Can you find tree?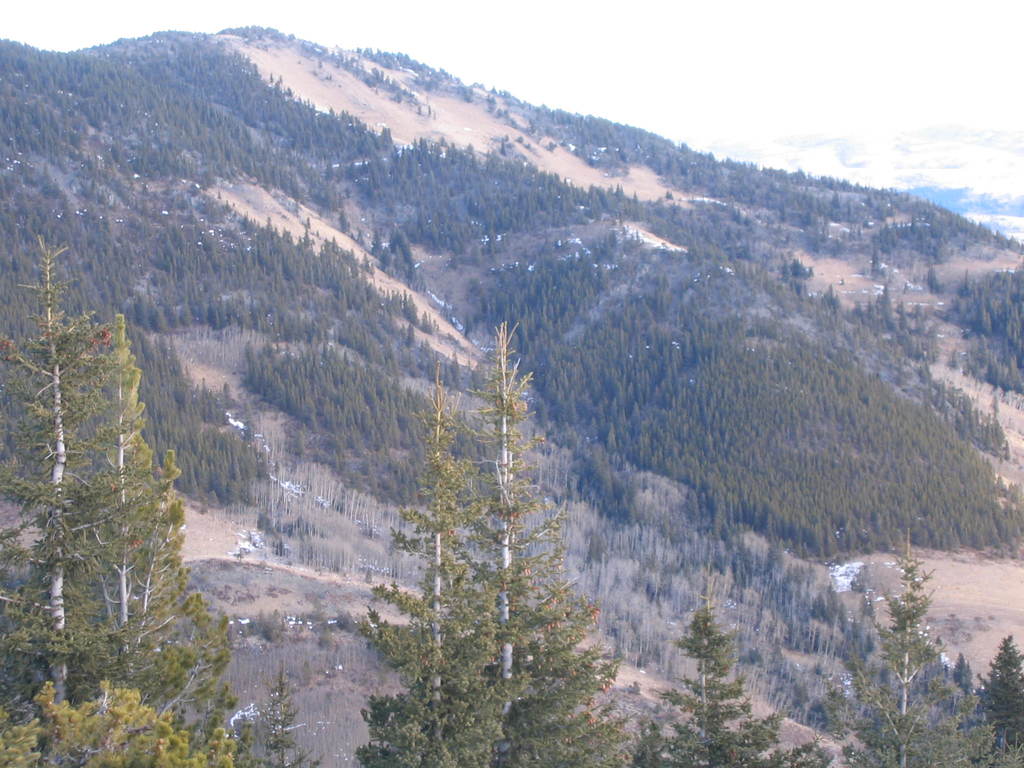
Yes, bounding box: (x1=810, y1=223, x2=822, y2=257).
